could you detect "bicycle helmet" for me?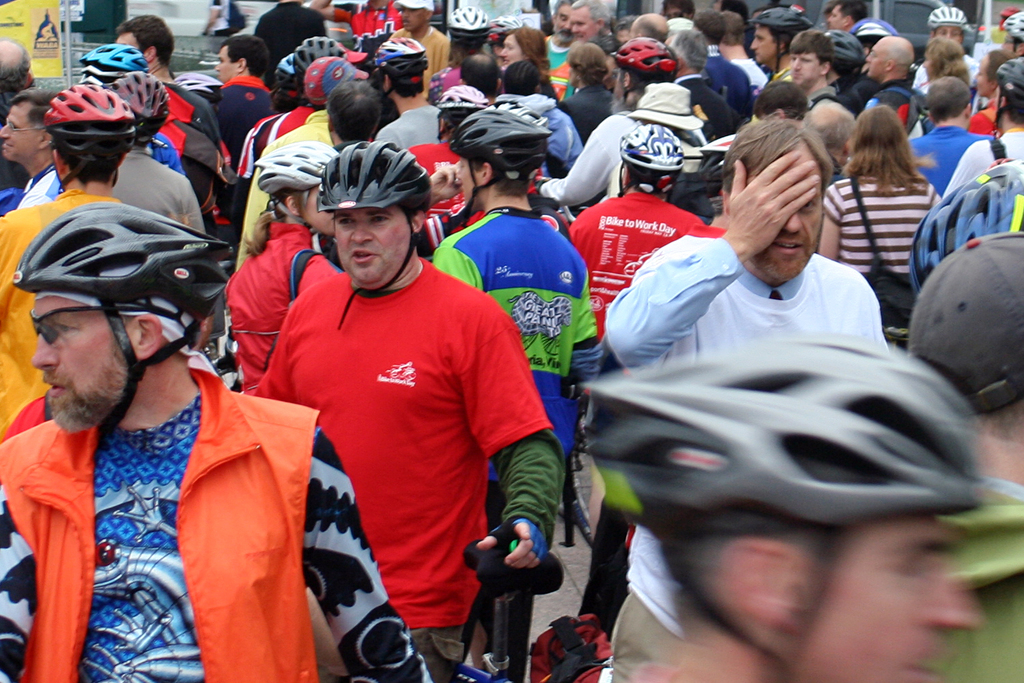
Detection result: <box>442,1,493,45</box>.
